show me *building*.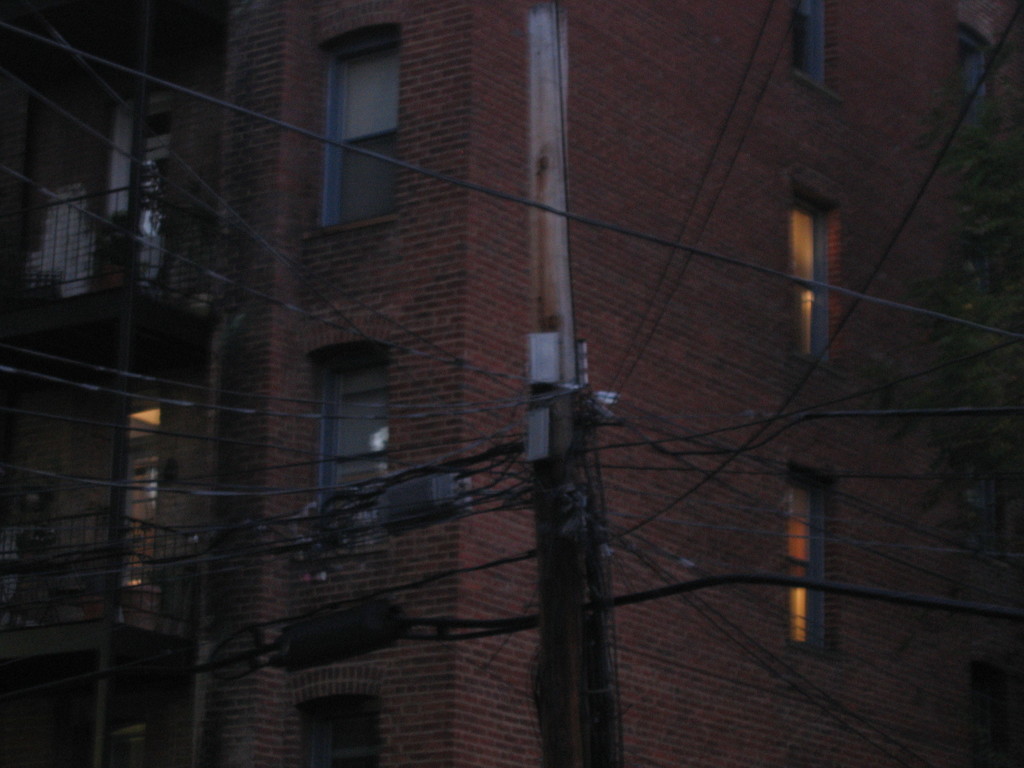
*building* is here: x1=207 y1=0 x2=1023 y2=767.
